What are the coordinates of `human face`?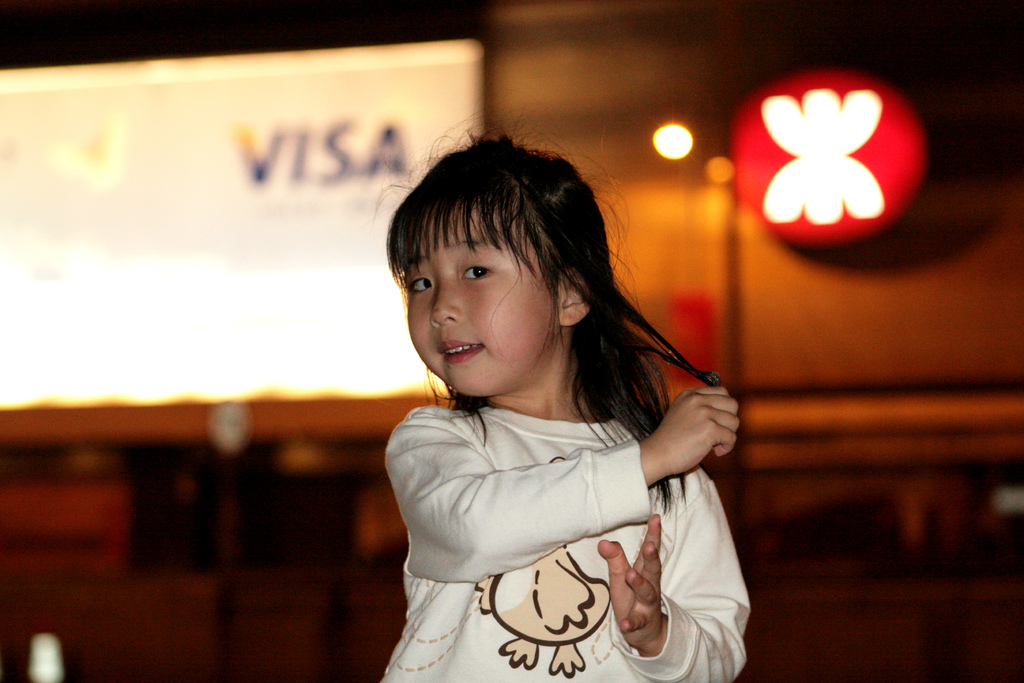
l=404, t=181, r=558, b=398.
